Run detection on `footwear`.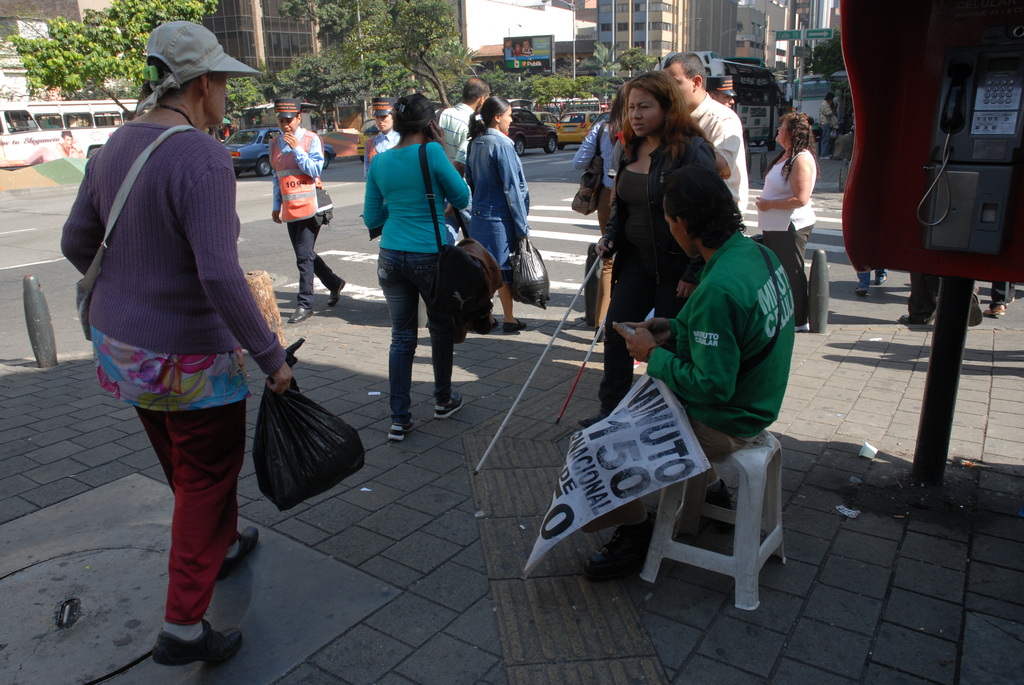
Result: locate(992, 304, 1006, 321).
